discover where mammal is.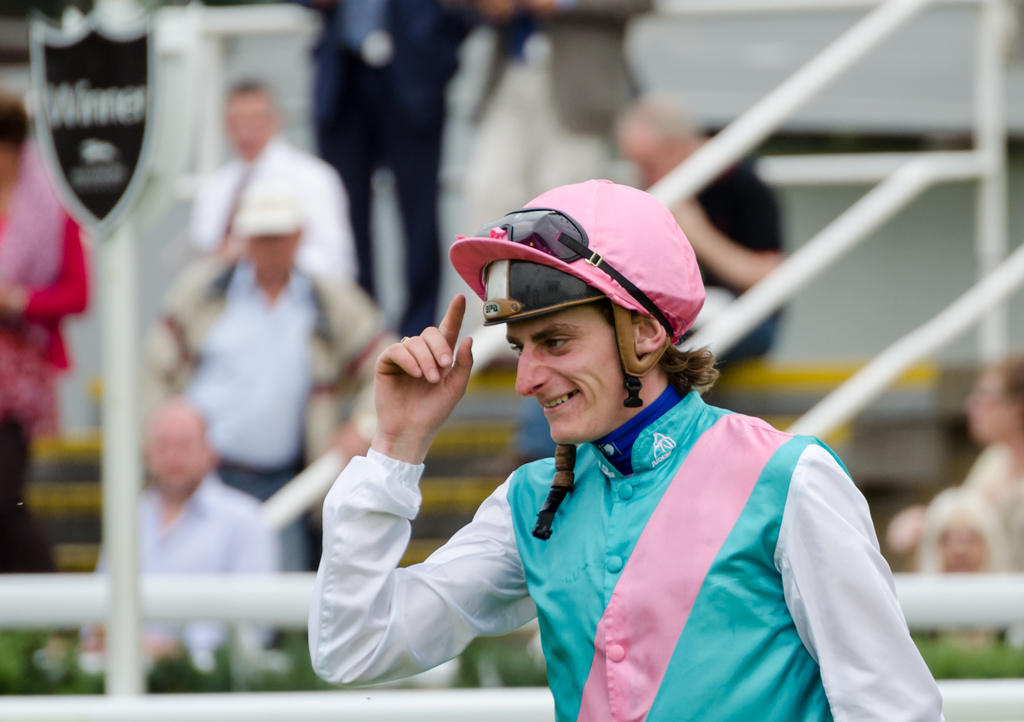
Discovered at x1=77, y1=385, x2=284, y2=667.
